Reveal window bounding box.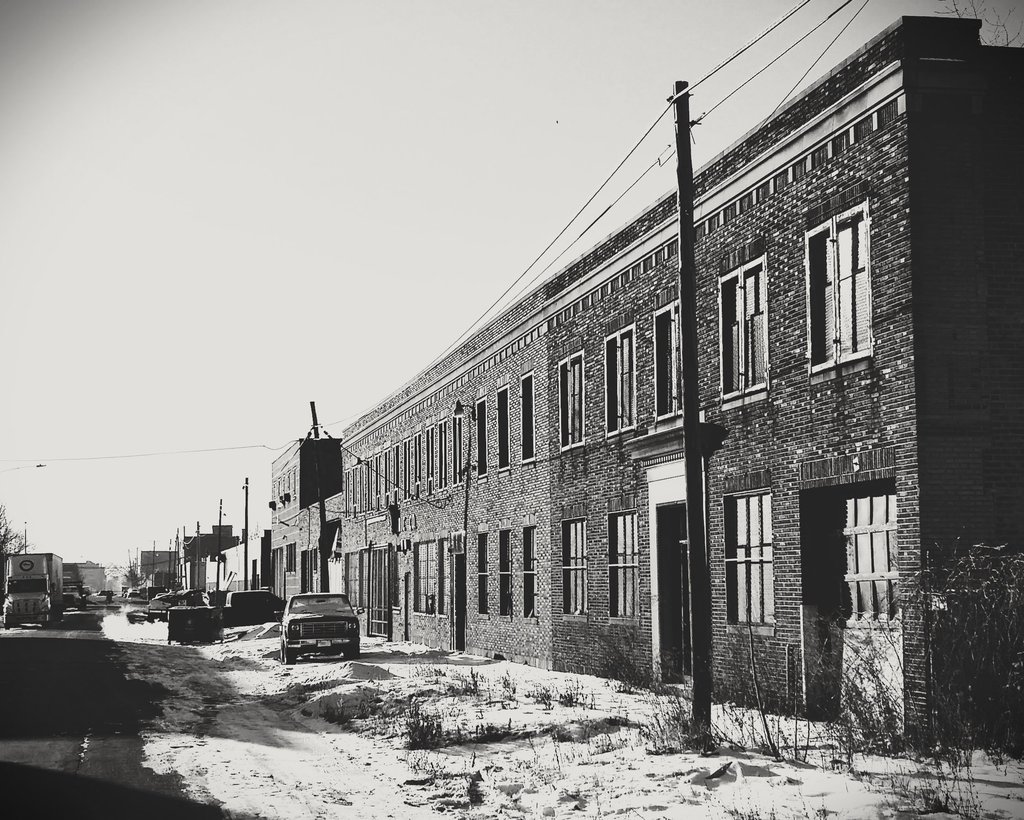
Revealed: region(604, 511, 639, 625).
